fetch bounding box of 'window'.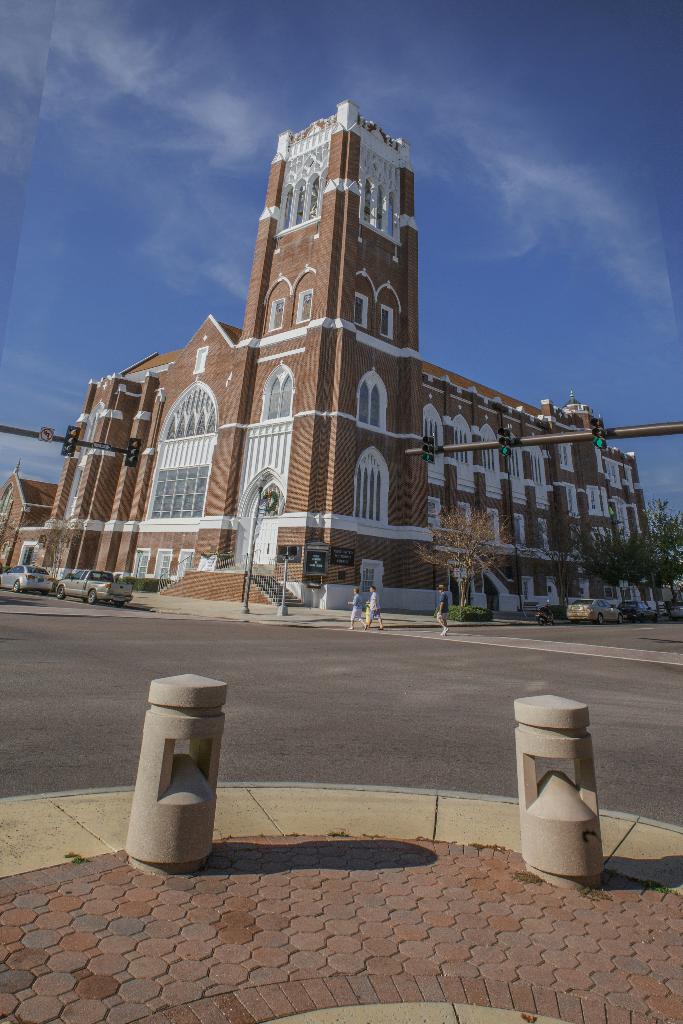
Bbox: <region>354, 291, 370, 326</region>.
